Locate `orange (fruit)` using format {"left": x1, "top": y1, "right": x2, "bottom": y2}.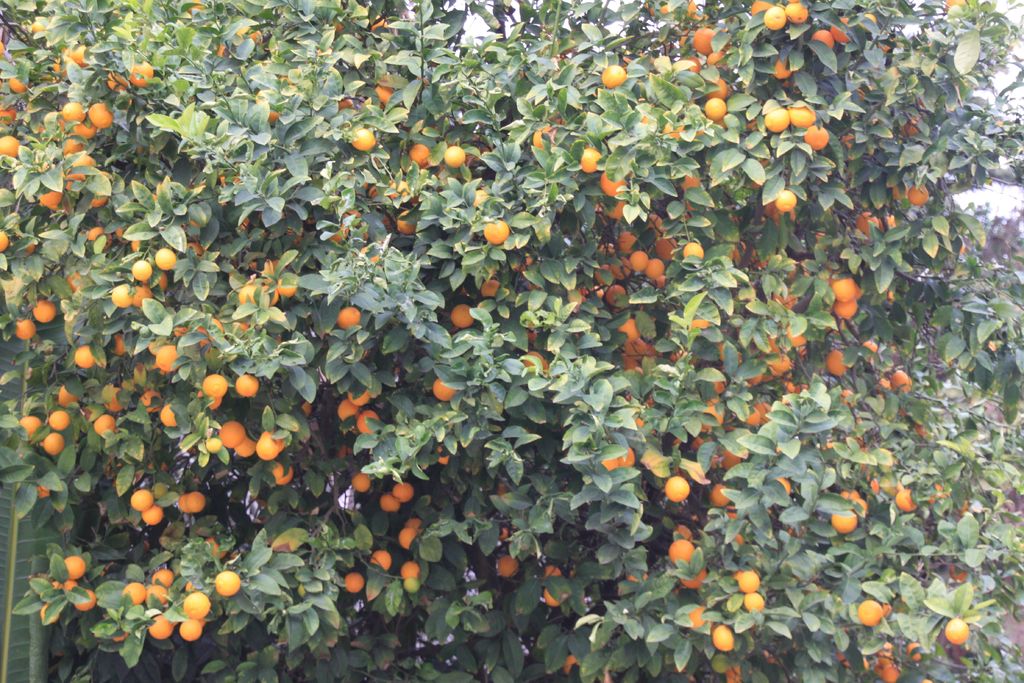
{"left": 47, "top": 410, "right": 75, "bottom": 434}.
